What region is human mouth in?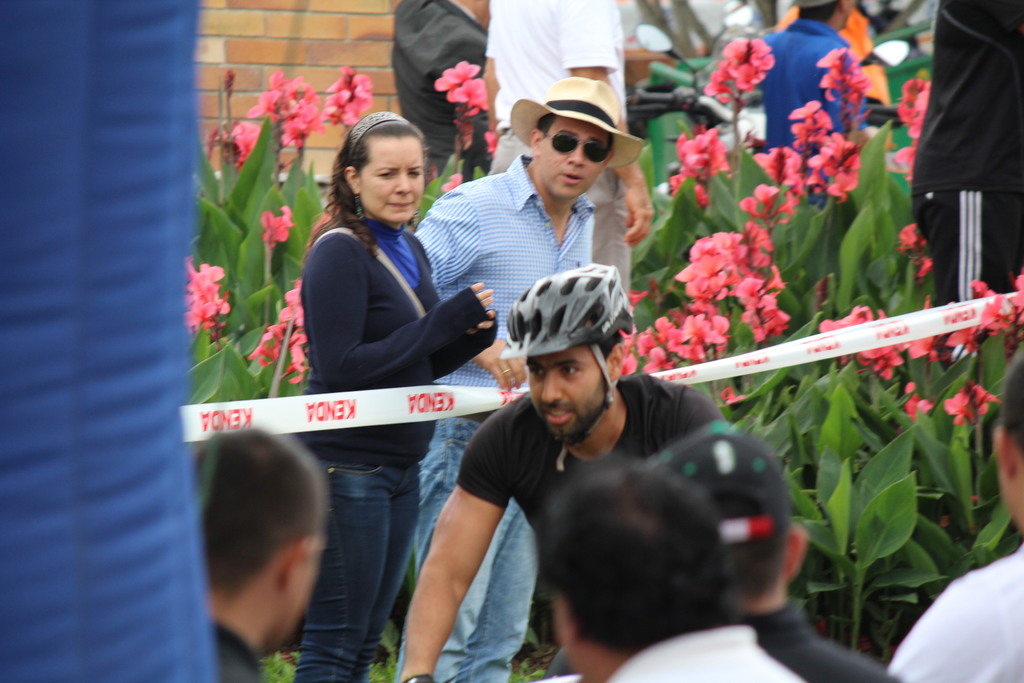
pyautogui.locateOnScreen(384, 201, 414, 211).
